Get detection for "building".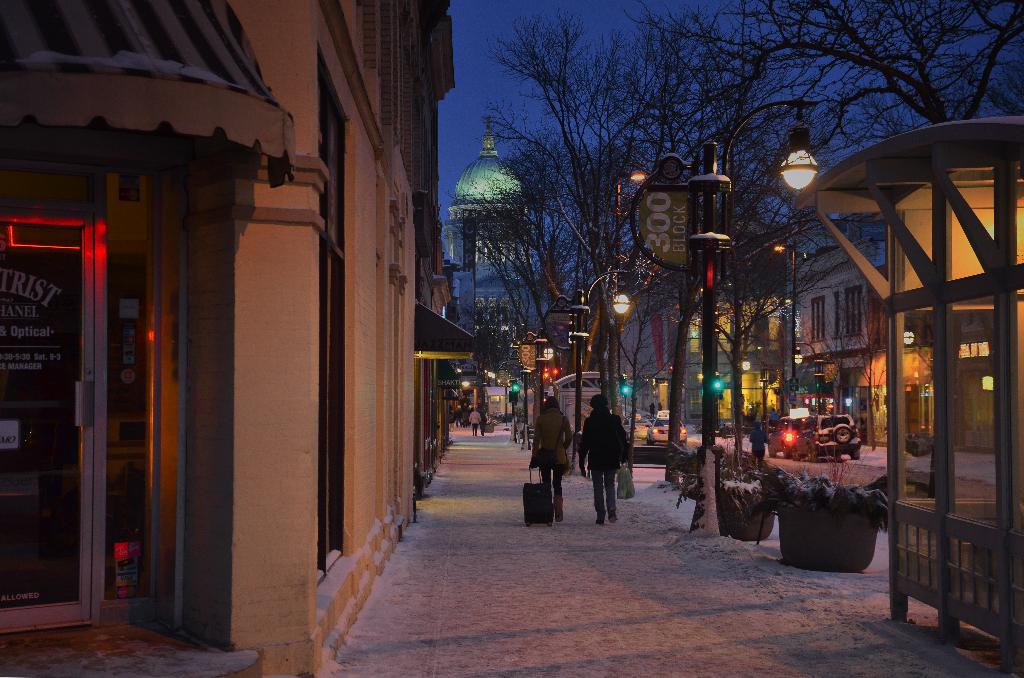
Detection: crop(0, 0, 476, 677).
